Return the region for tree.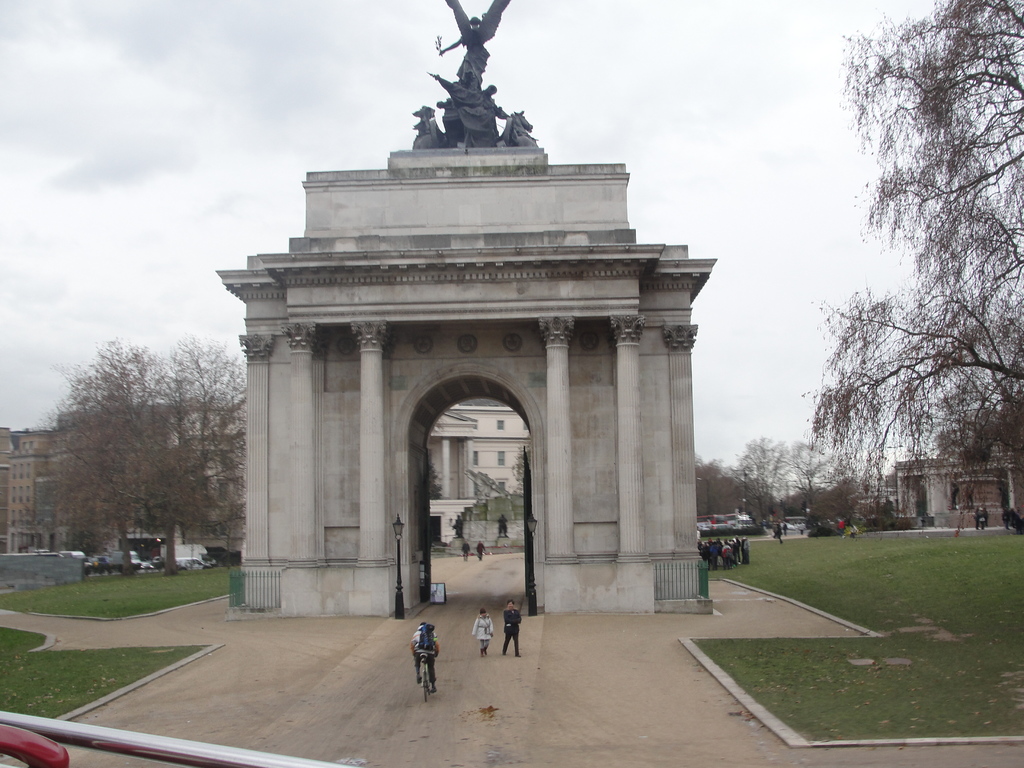
<box>796,20,1002,573</box>.
